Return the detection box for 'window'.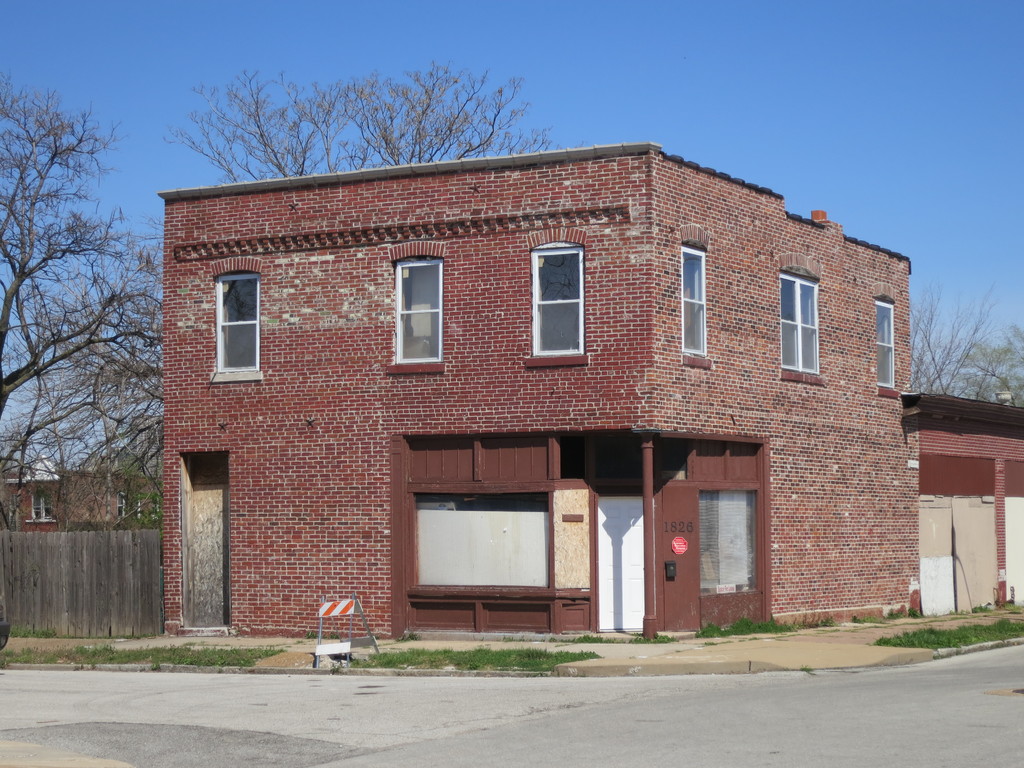
(left=111, top=489, right=134, bottom=520).
